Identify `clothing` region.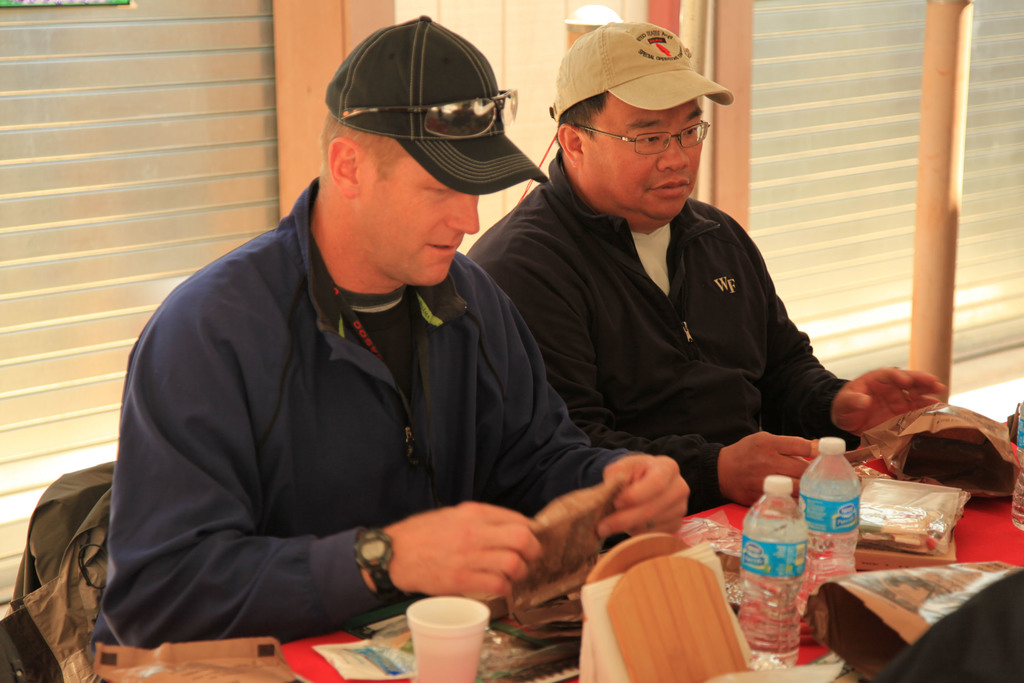
Region: box=[89, 175, 639, 668].
